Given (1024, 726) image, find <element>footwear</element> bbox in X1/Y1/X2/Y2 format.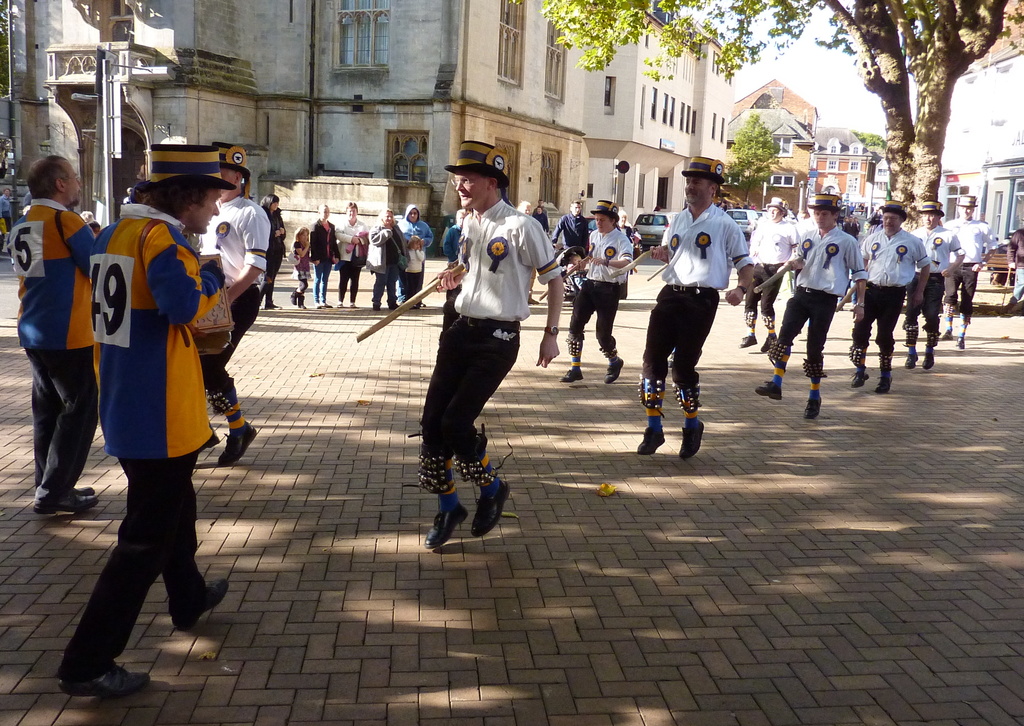
801/390/824/419.
